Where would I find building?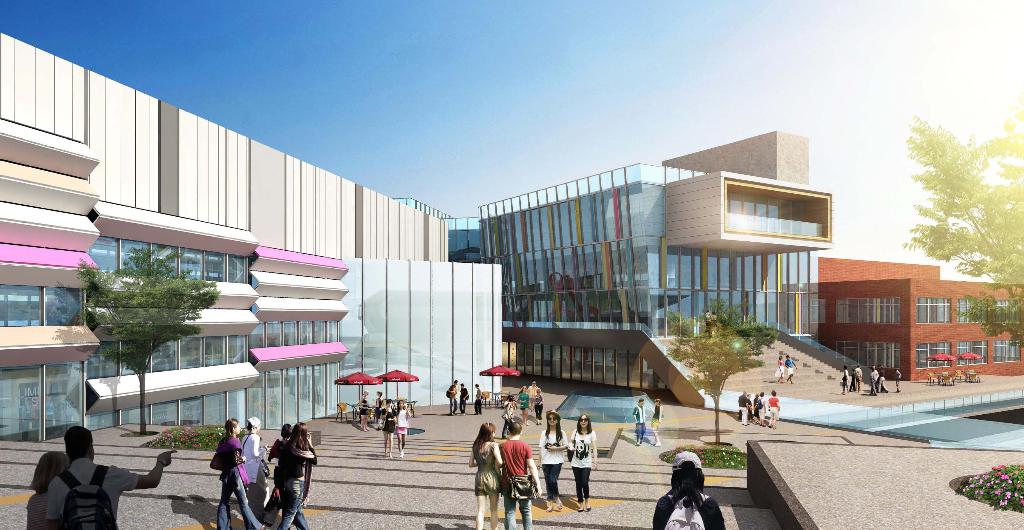
At l=0, t=31, r=504, b=441.
